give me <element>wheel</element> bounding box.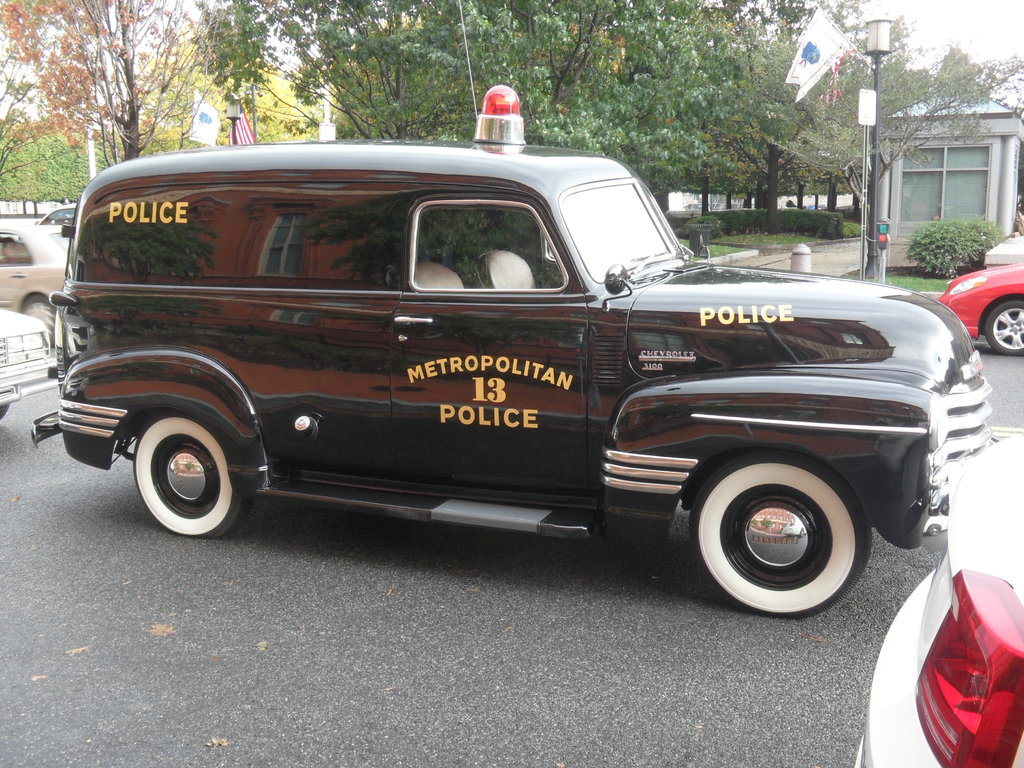
[134,414,266,532].
